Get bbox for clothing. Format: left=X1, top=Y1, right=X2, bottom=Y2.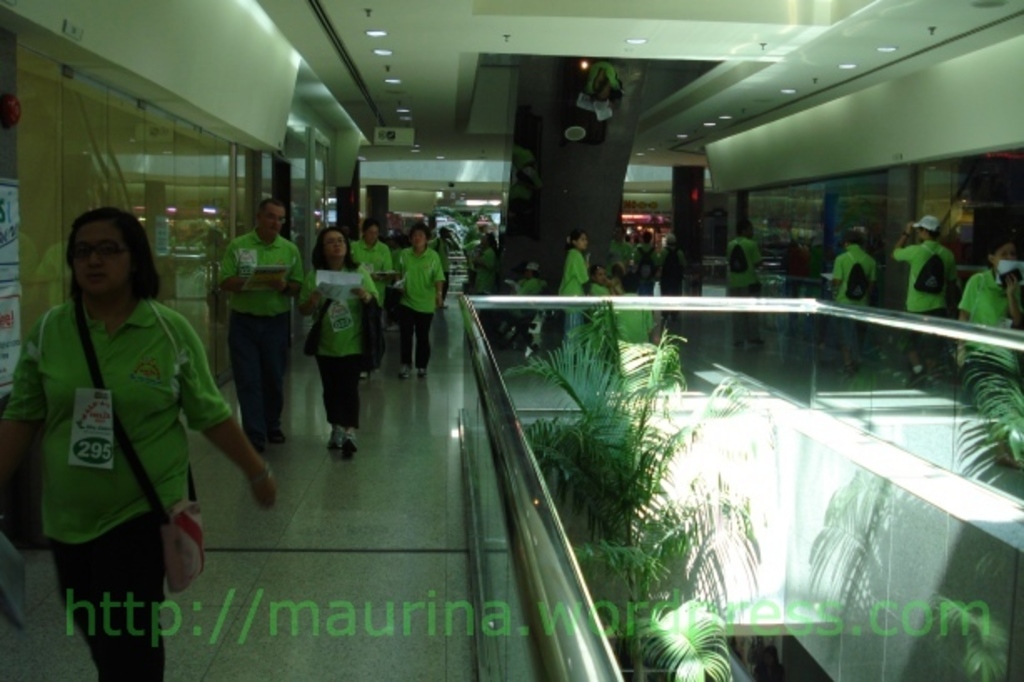
left=562, top=250, right=597, bottom=297.
